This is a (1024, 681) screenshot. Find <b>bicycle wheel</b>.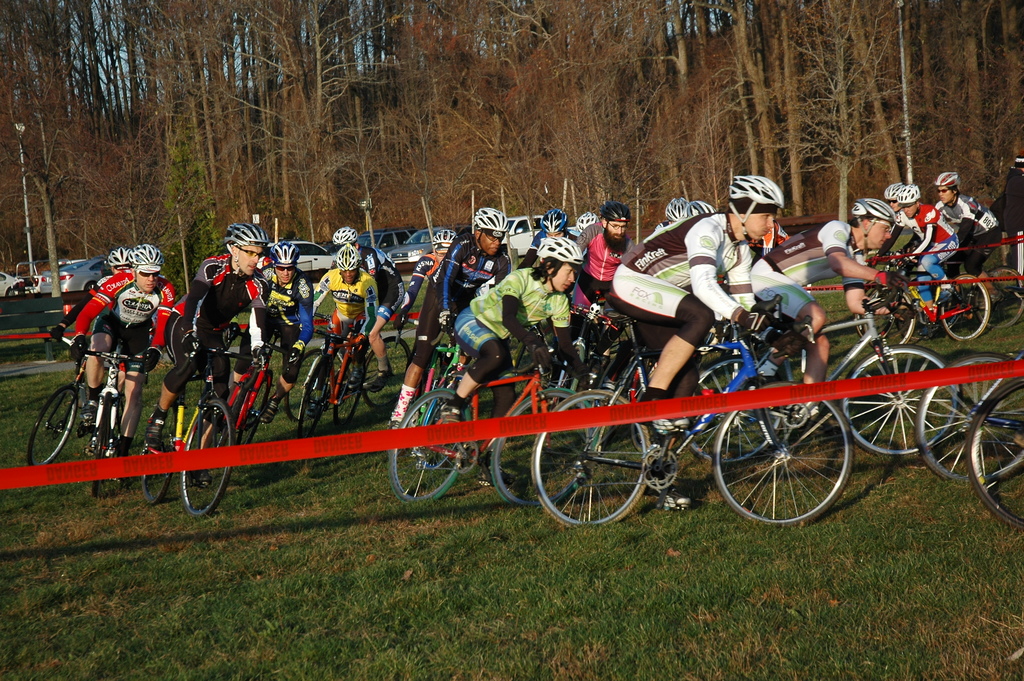
Bounding box: 485 386 602 507.
